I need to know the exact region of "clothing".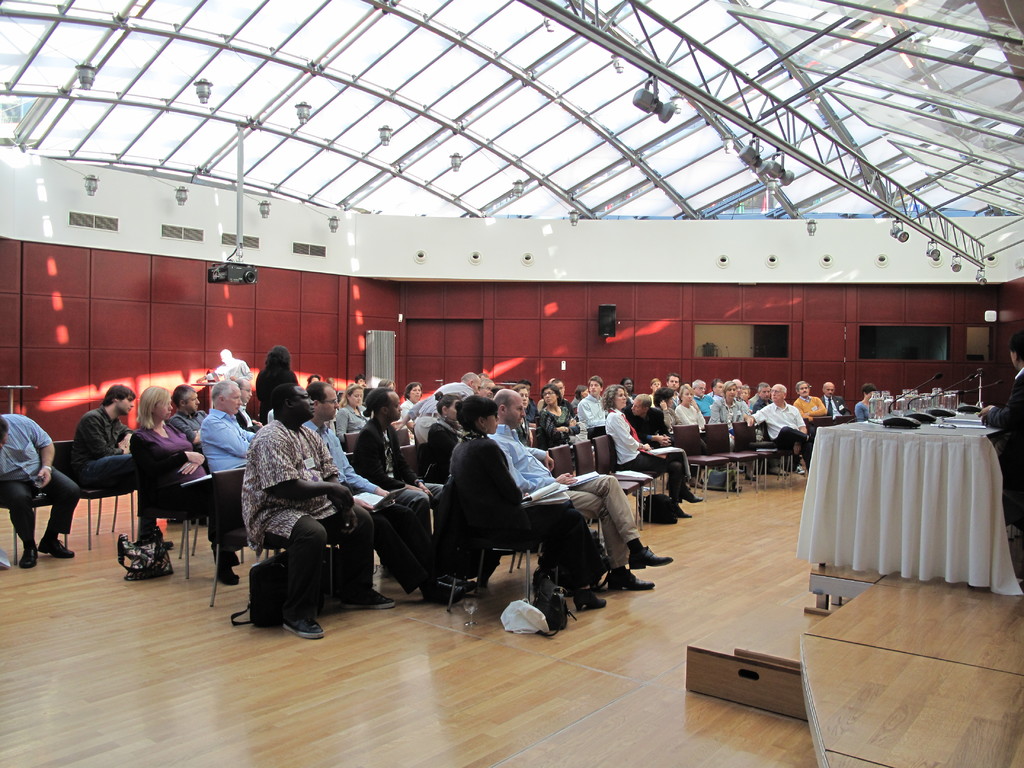
Region: [753,406,813,462].
